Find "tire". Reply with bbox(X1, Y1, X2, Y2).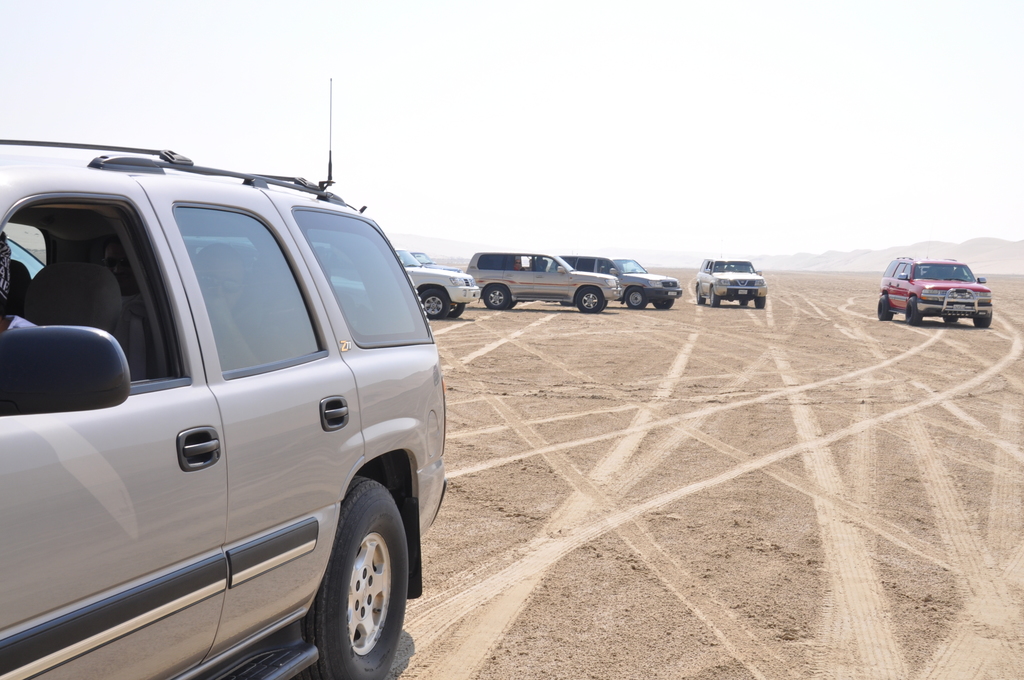
bbox(484, 282, 508, 310).
